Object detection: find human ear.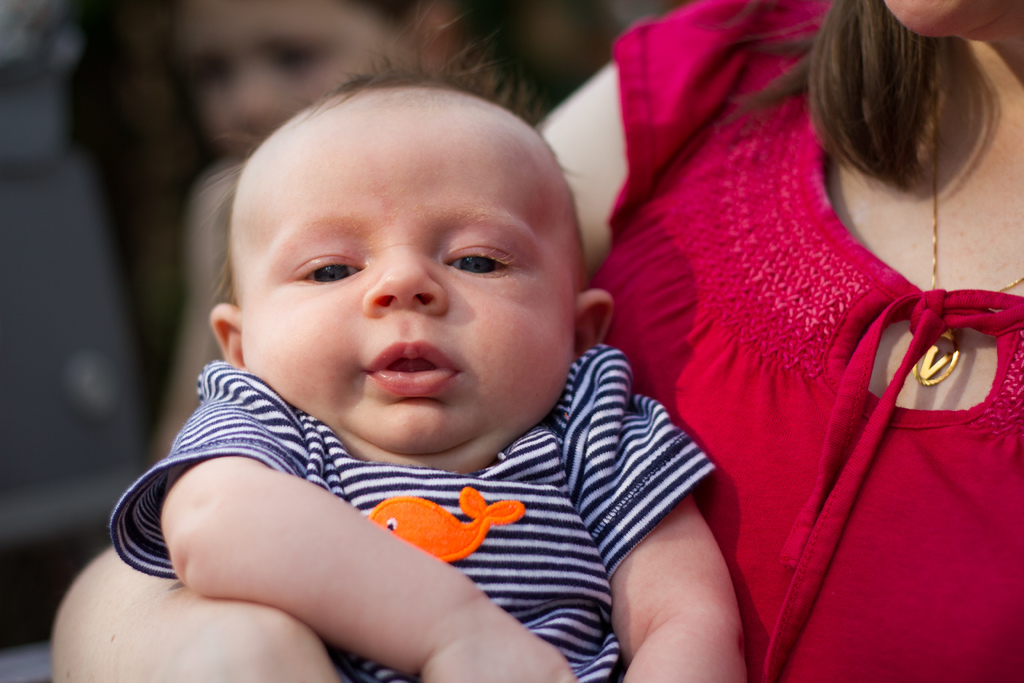
select_region(573, 285, 612, 362).
